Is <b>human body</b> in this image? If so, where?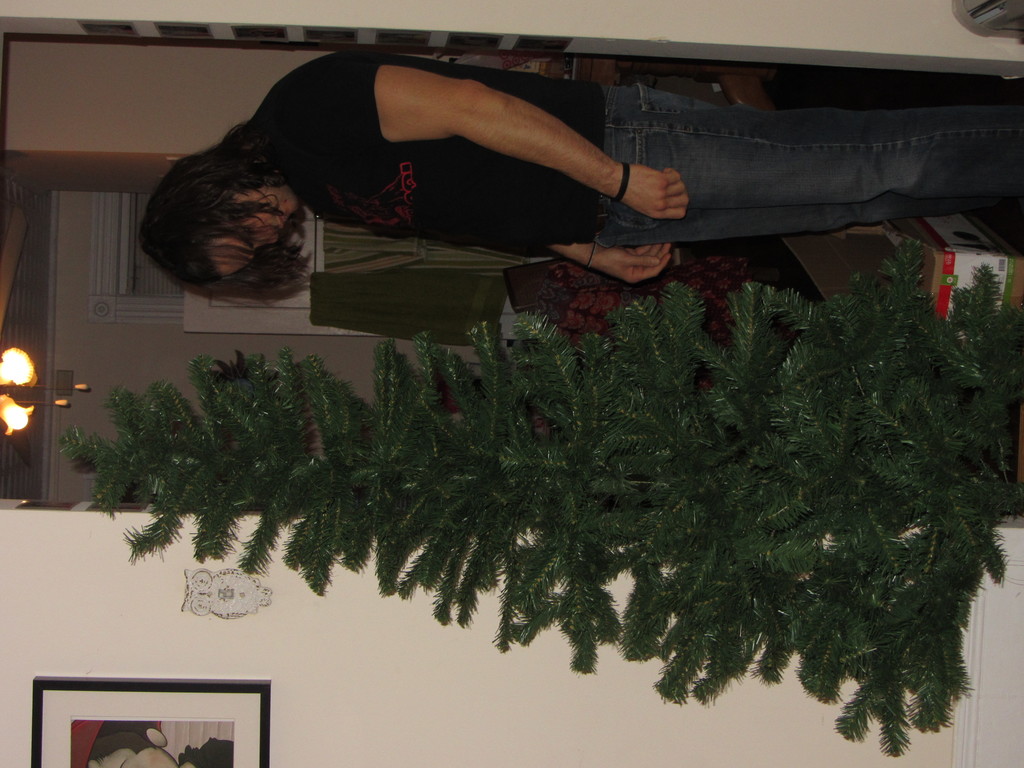
Yes, at (217,44,952,298).
